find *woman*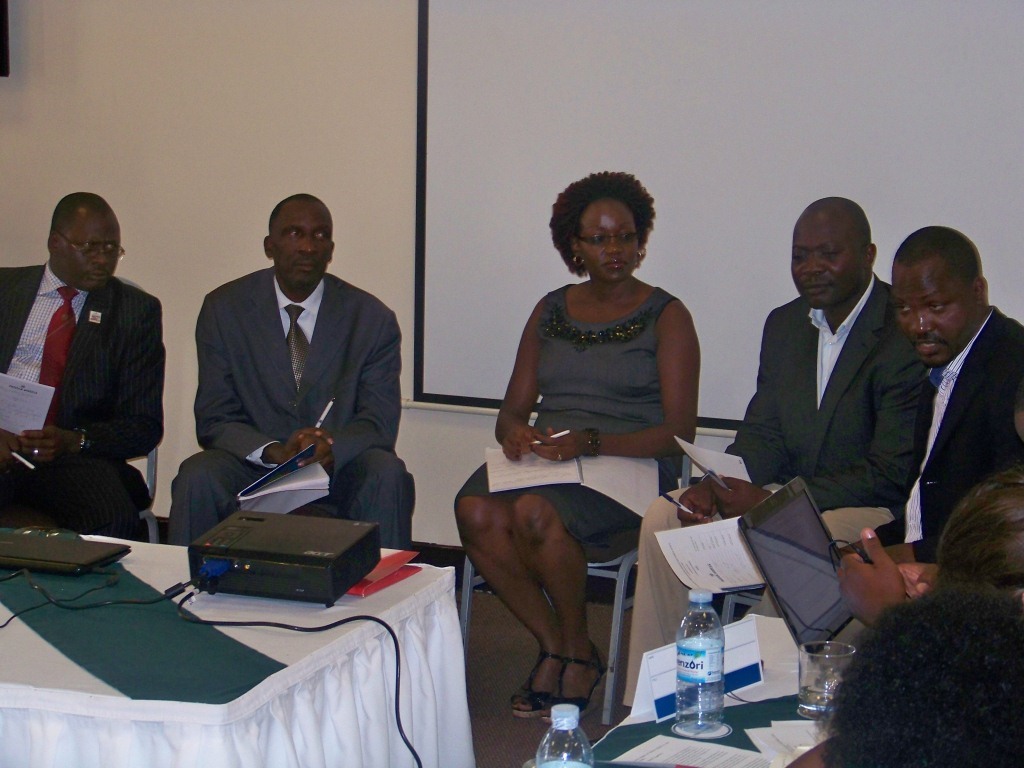
bbox=(447, 170, 694, 718)
